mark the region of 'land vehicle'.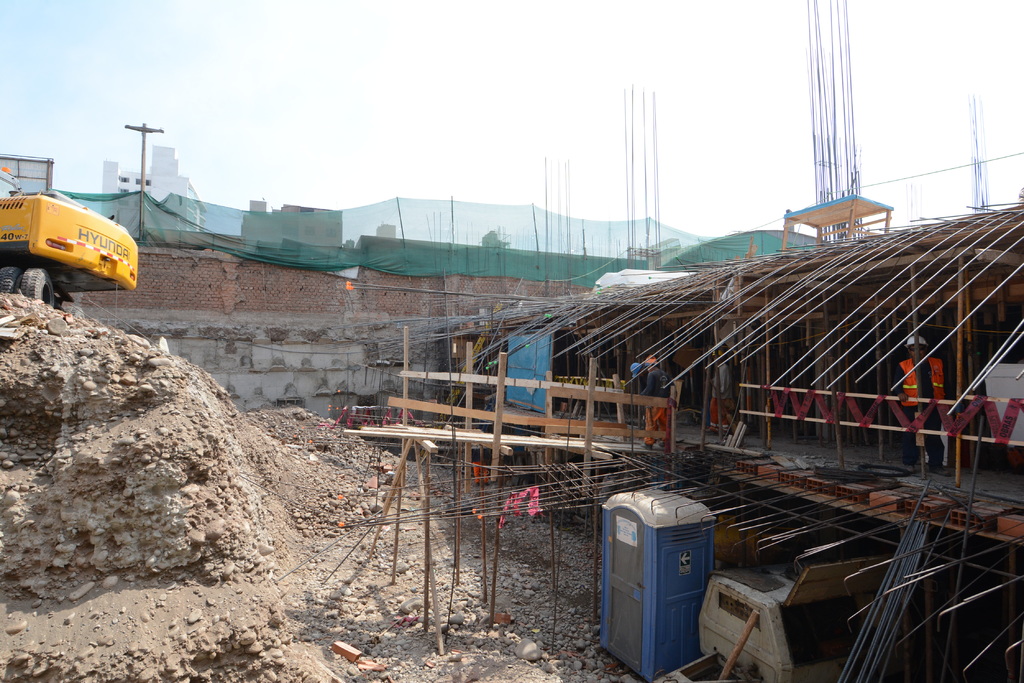
Region: [8, 166, 141, 294].
